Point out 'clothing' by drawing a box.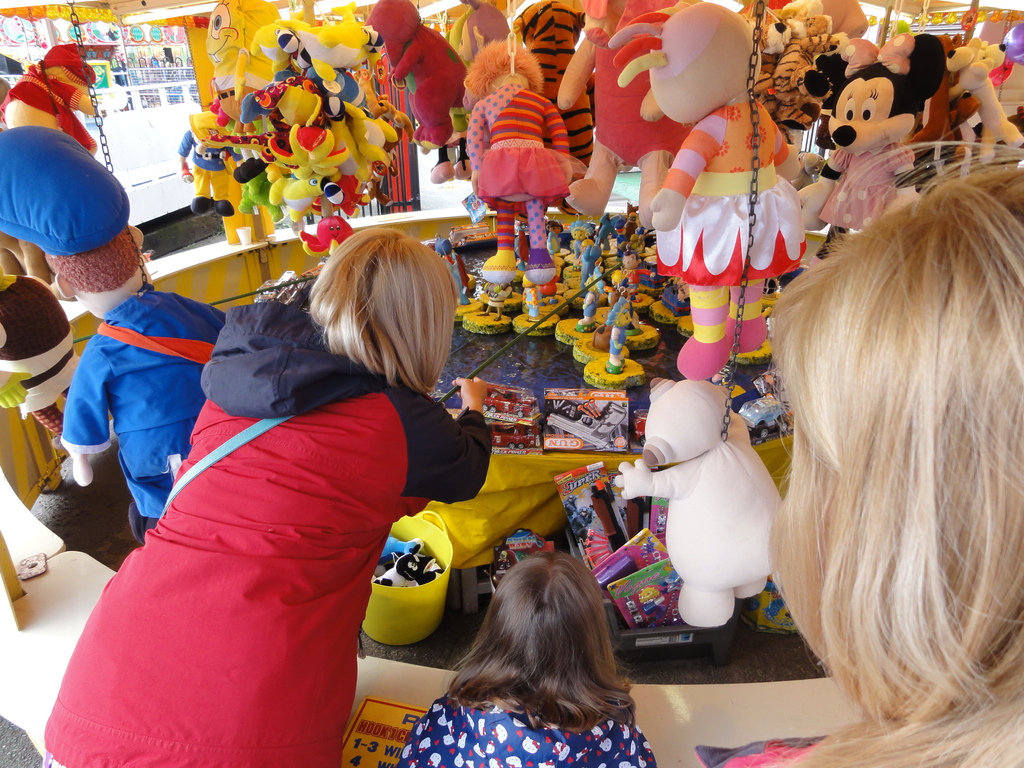
<box>57,289,227,538</box>.
